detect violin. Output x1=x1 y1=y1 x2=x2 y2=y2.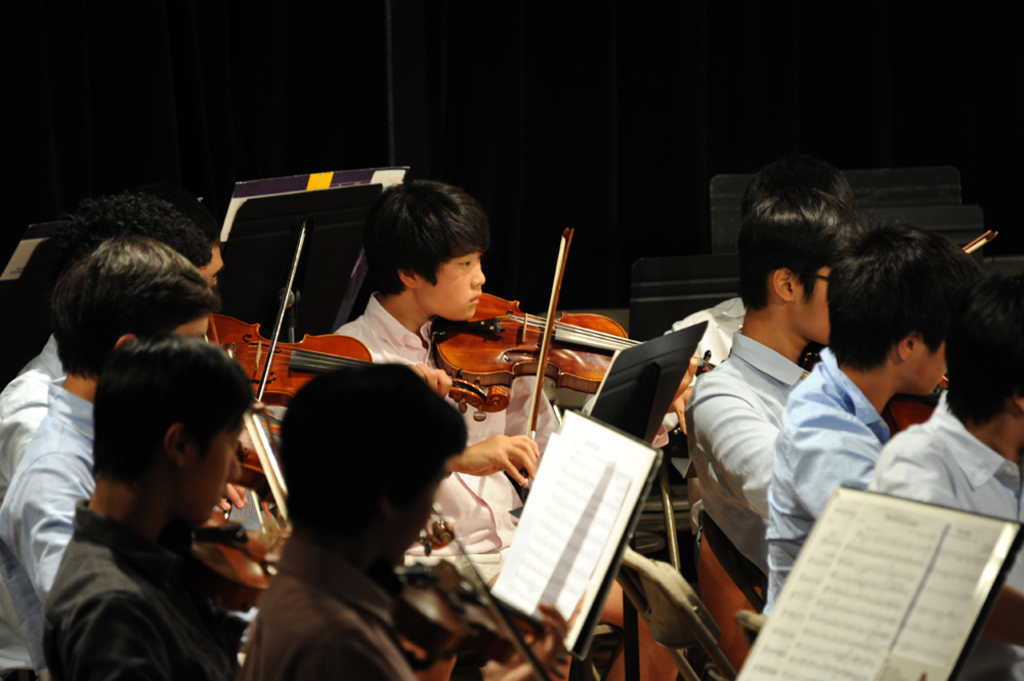
x1=416 y1=529 x2=595 y2=680.
